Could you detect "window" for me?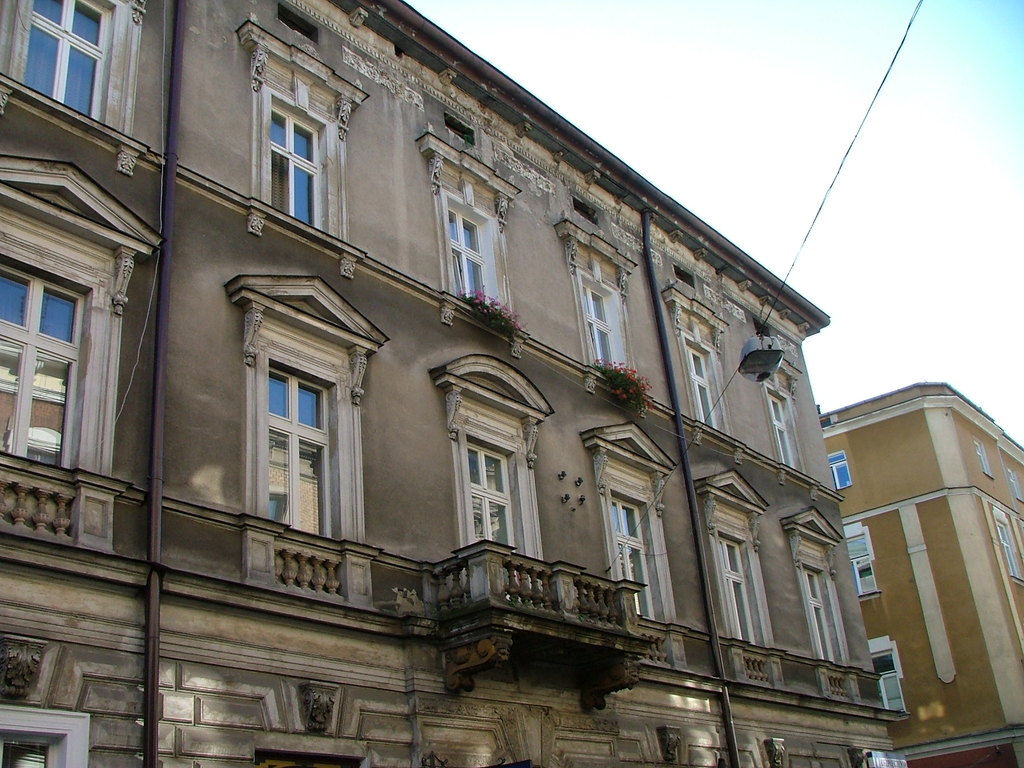
Detection result: [712, 525, 768, 653].
